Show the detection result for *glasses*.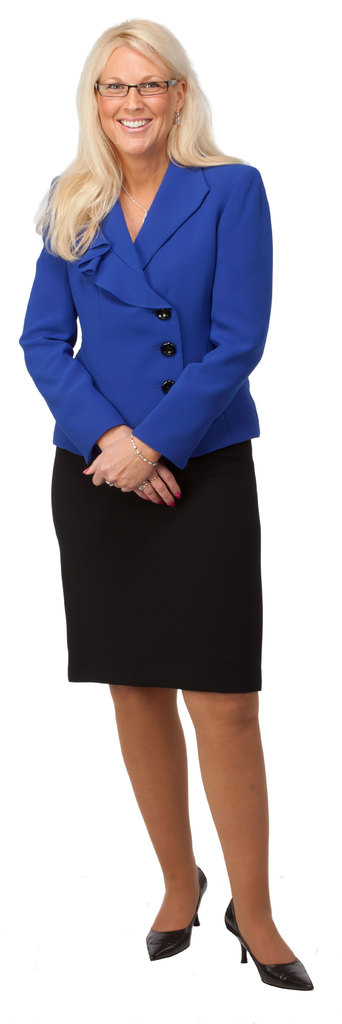
rect(79, 63, 186, 102).
